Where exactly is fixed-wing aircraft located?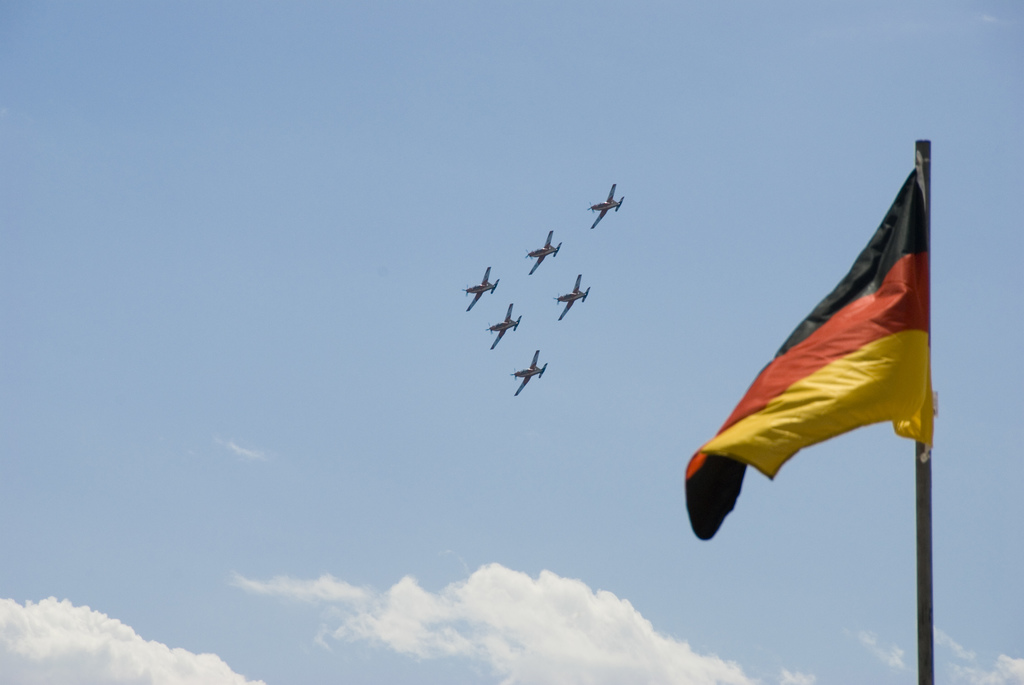
Its bounding box is select_region(588, 183, 625, 232).
